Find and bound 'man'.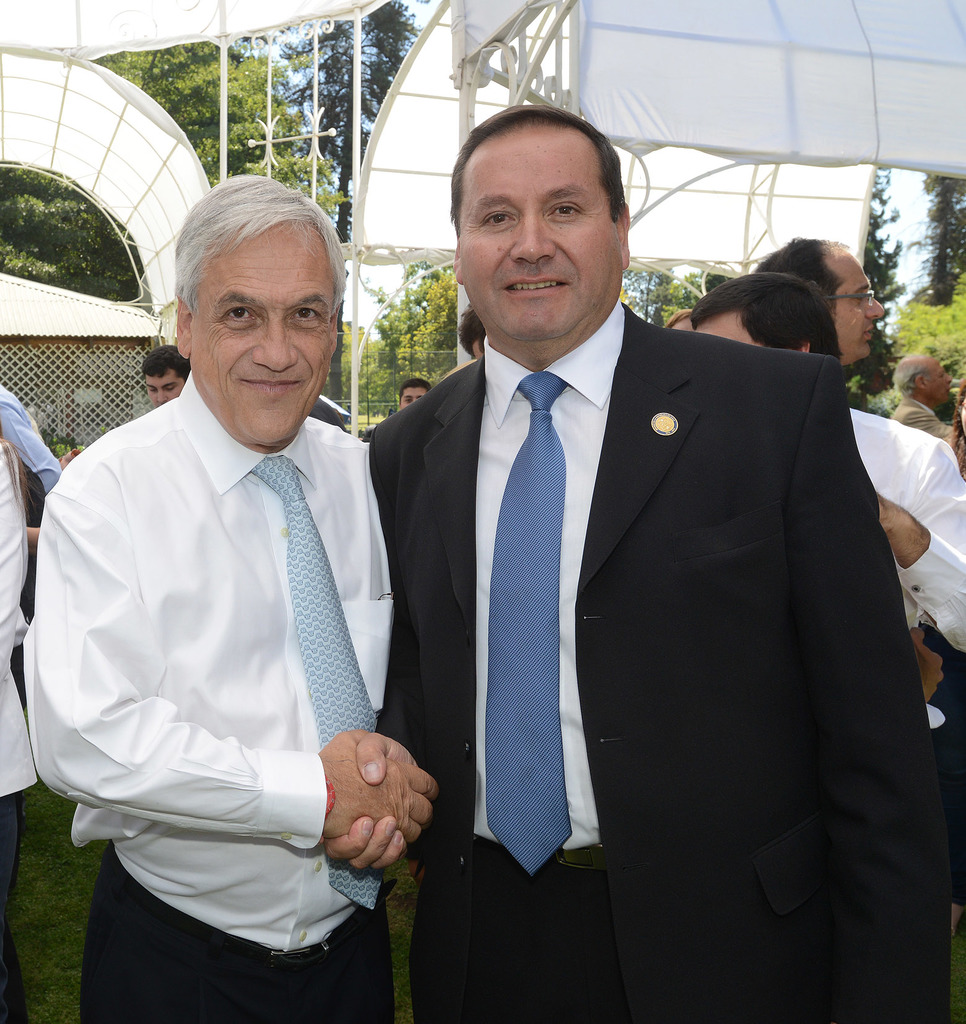
Bound: {"x1": 357, "y1": 99, "x2": 965, "y2": 1023}.
